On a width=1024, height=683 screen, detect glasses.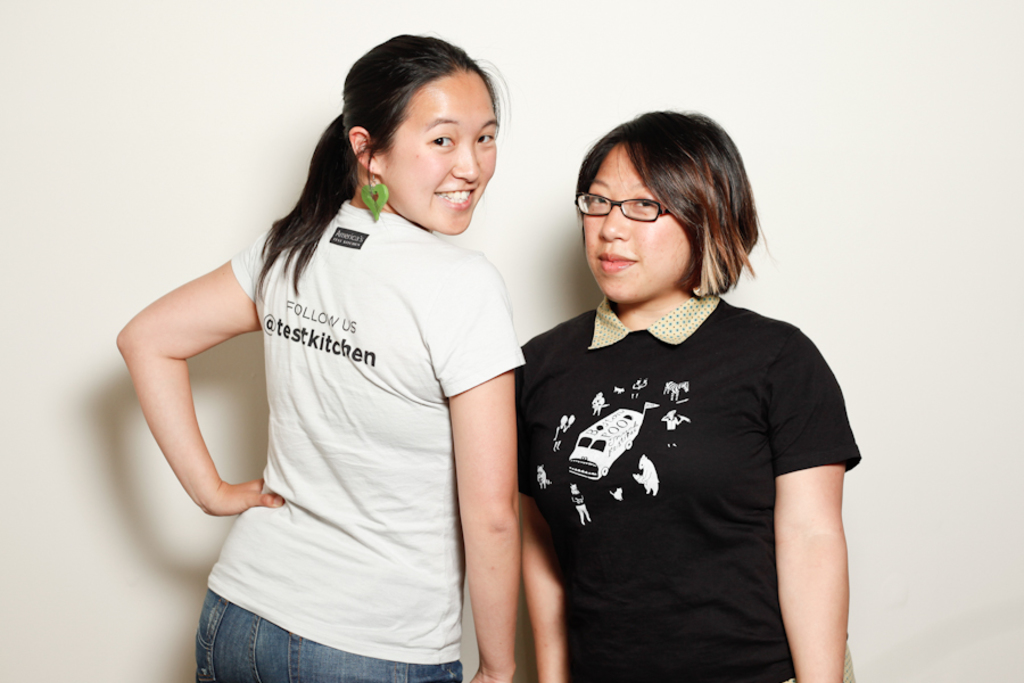
[573, 191, 674, 222].
